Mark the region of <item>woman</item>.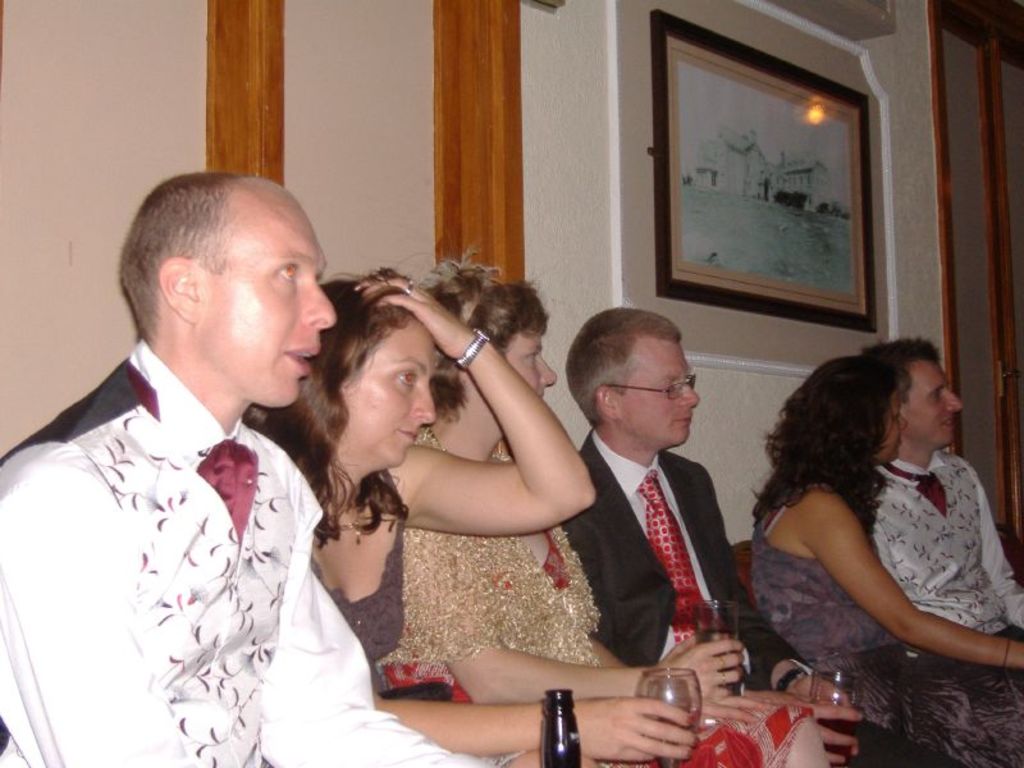
Region: BBox(242, 271, 698, 767).
